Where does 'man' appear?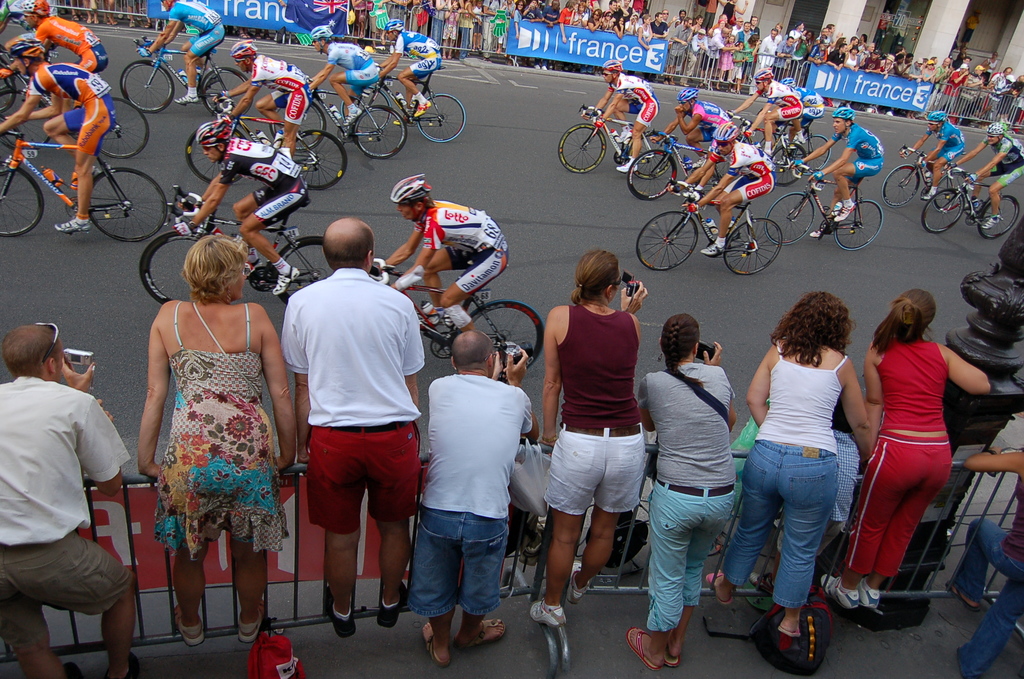
Appears at pyautogui.locateOnScreen(0, 327, 146, 678).
